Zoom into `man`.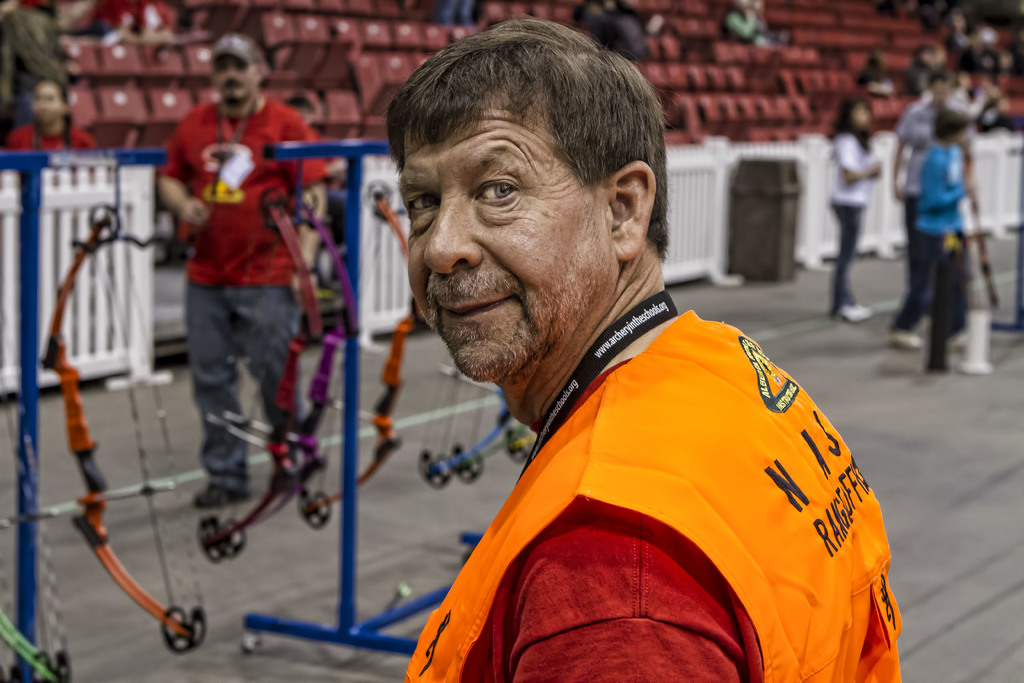
Zoom target: 154:31:331:508.
